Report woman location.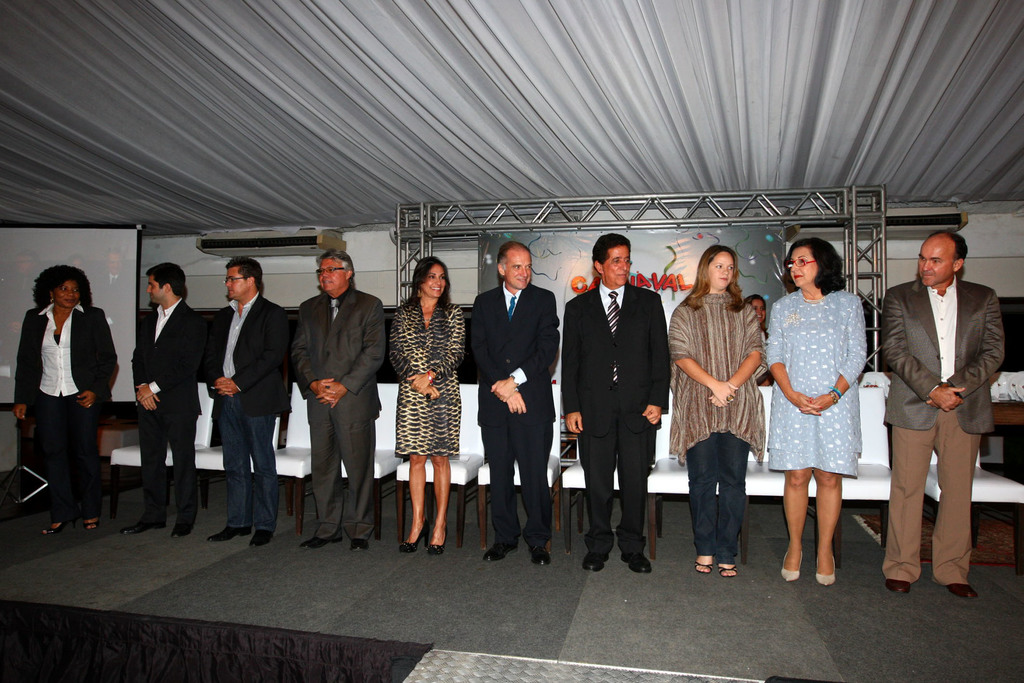
Report: l=668, t=242, r=765, b=580.
